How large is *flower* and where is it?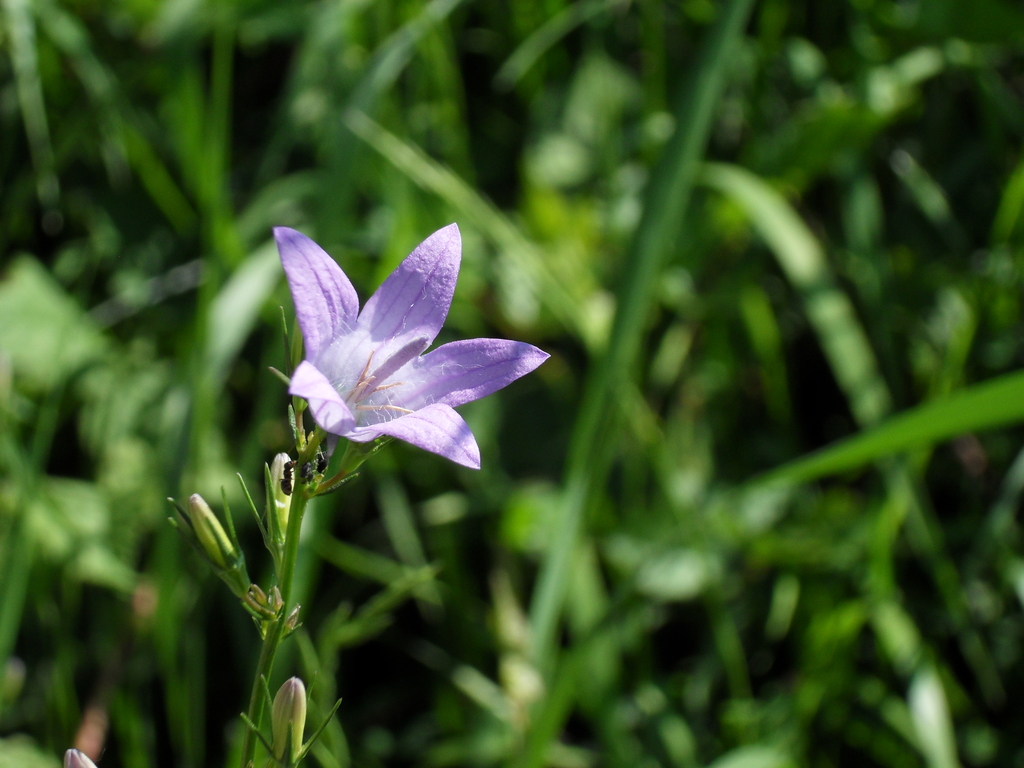
Bounding box: 271:218:549:476.
